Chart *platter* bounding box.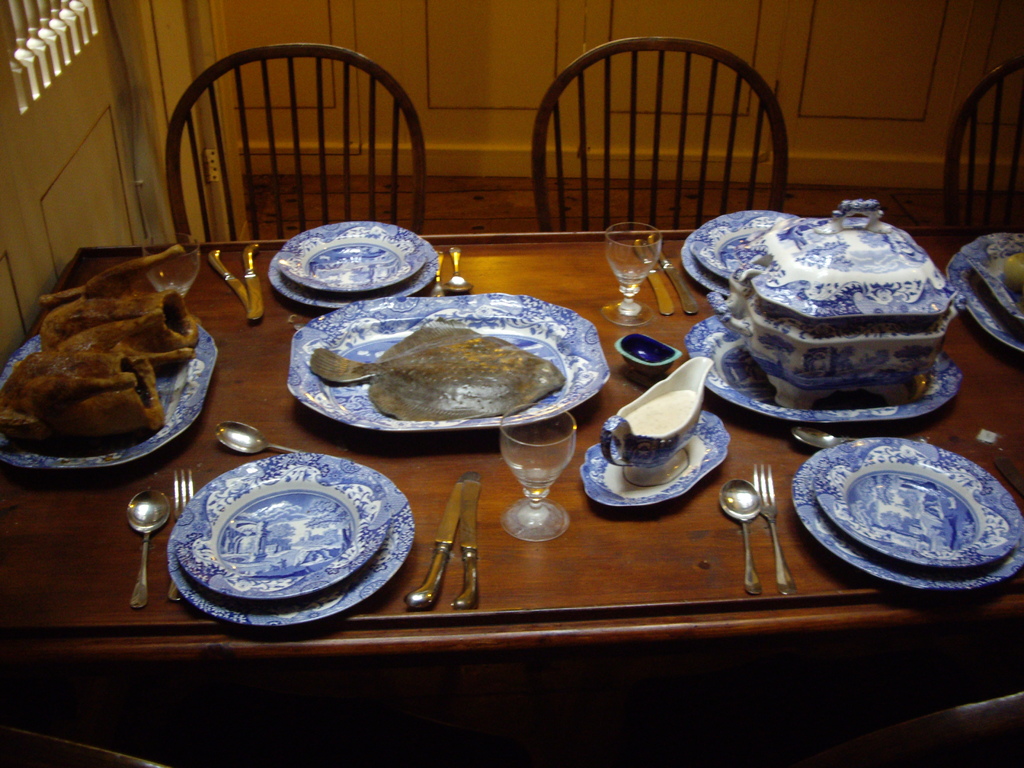
Charted: <box>294,294,611,438</box>.
